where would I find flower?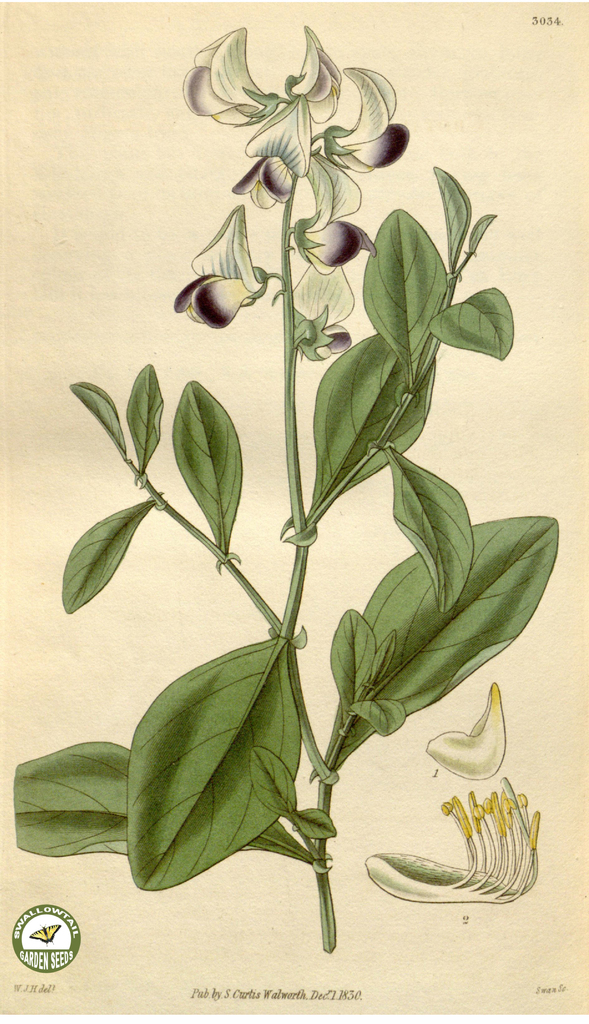
At <bbox>183, 22, 274, 121</bbox>.
